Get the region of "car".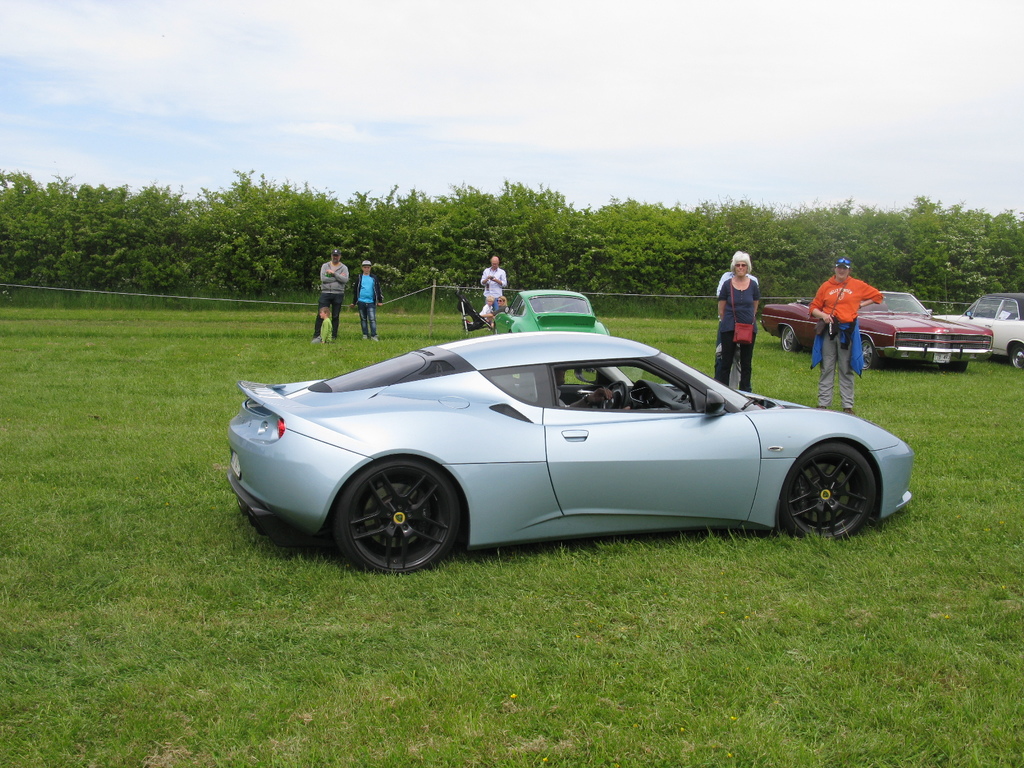
rect(221, 324, 922, 572).
